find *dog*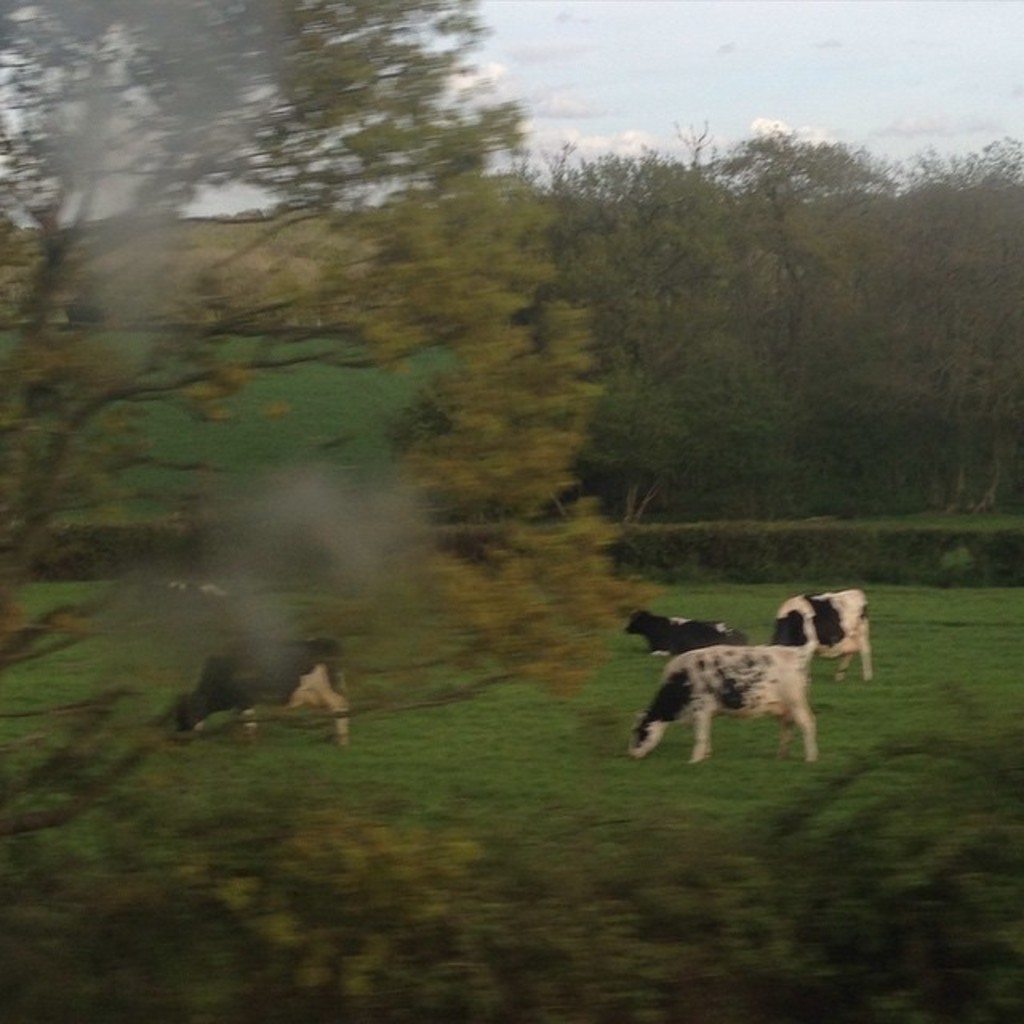
crop(776, 590, 874, 683)
